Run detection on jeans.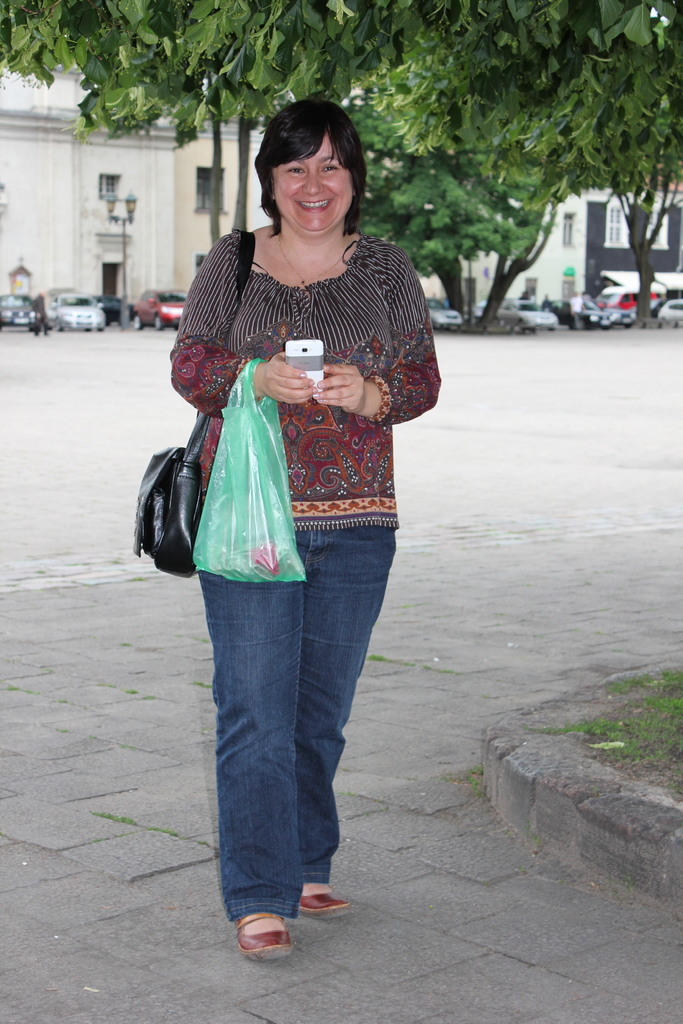
Result: x1=172, y1=550, x2=405, y2=963.
